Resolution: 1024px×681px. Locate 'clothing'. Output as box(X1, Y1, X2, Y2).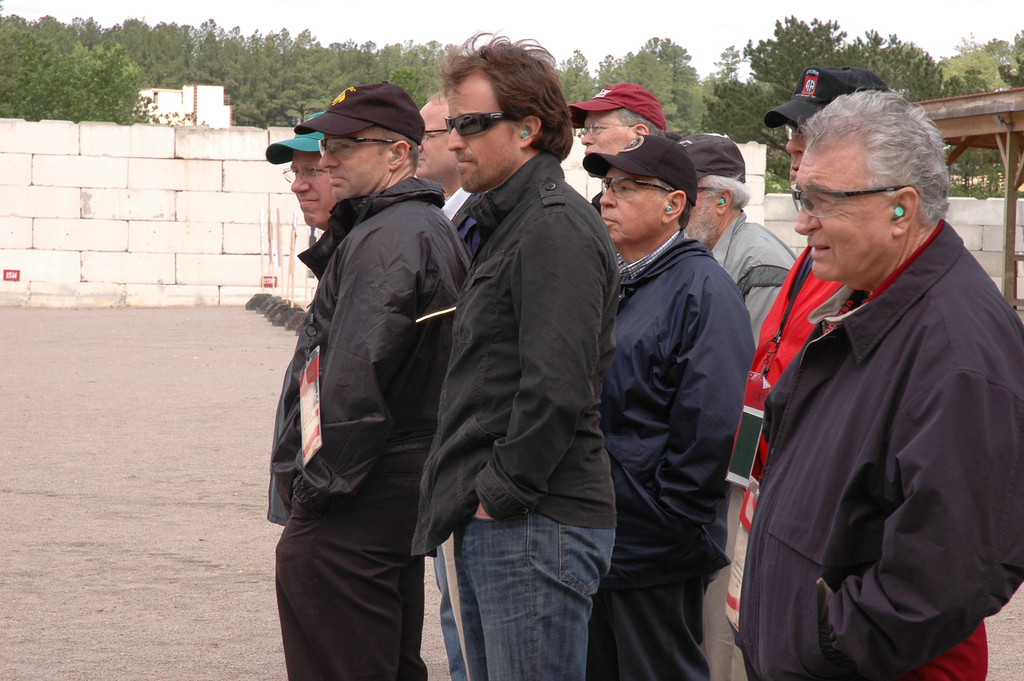
box(588, 227, 756, 680).
